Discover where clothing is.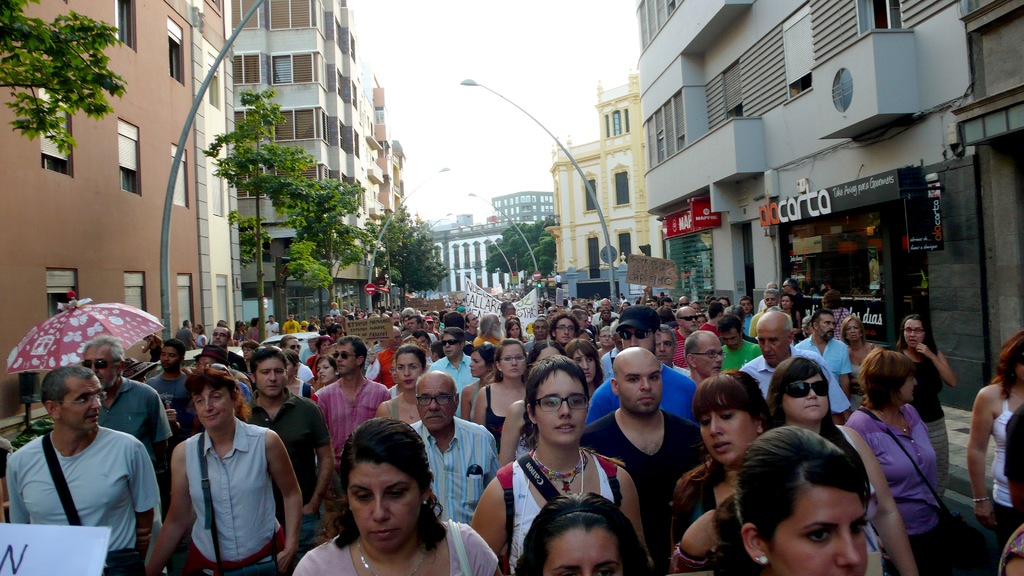
Discovered at bbox=[476, 380, 516, 451].
